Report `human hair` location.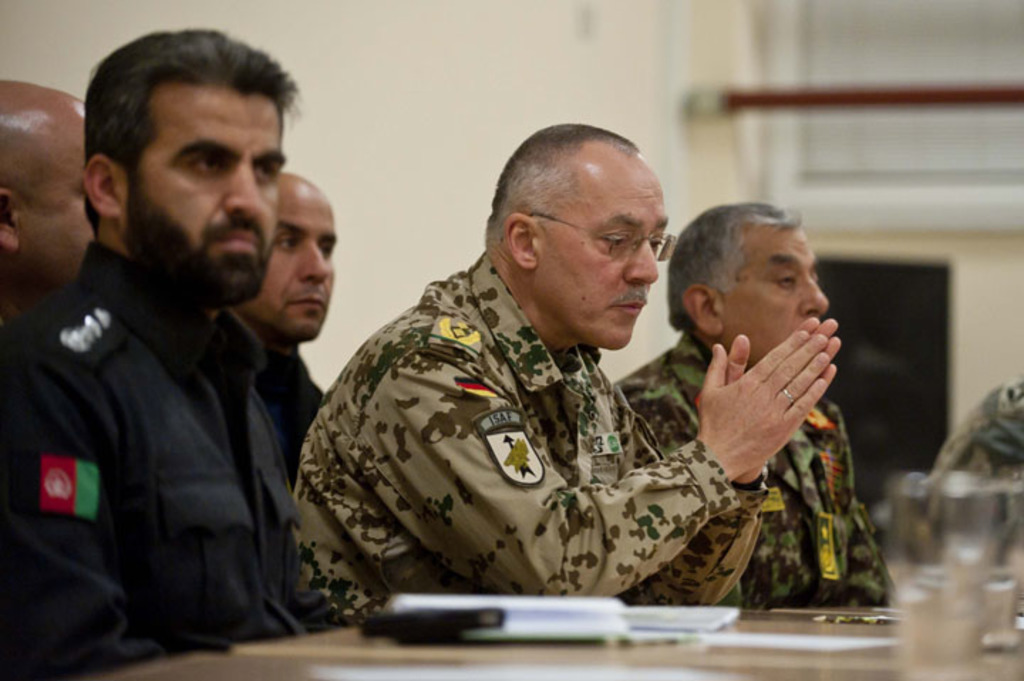
Report: 481,122,634,249.
